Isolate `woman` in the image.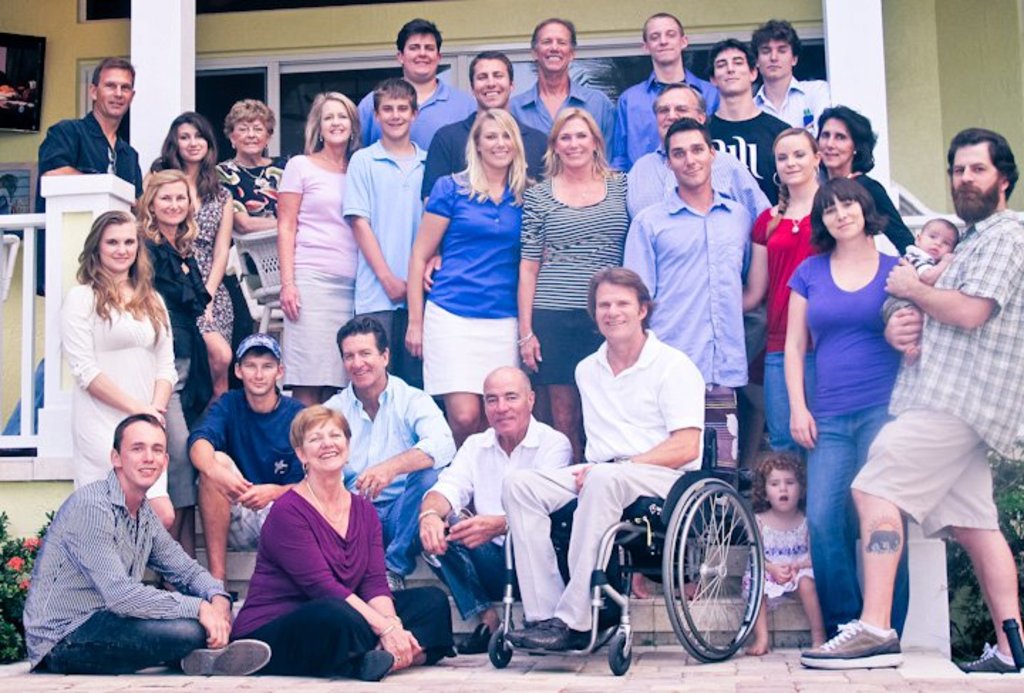
Isolated region: region(206, 98, 293, 236).
